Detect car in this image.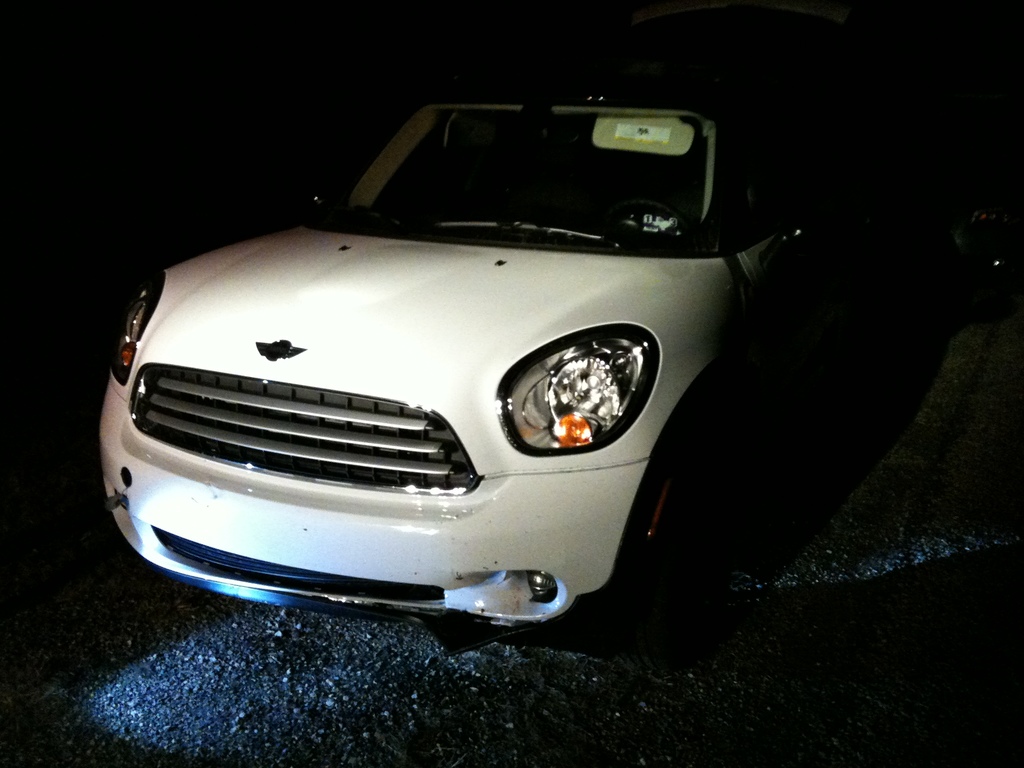
Detection: left=99, top=98, right=809, bottom=630.
